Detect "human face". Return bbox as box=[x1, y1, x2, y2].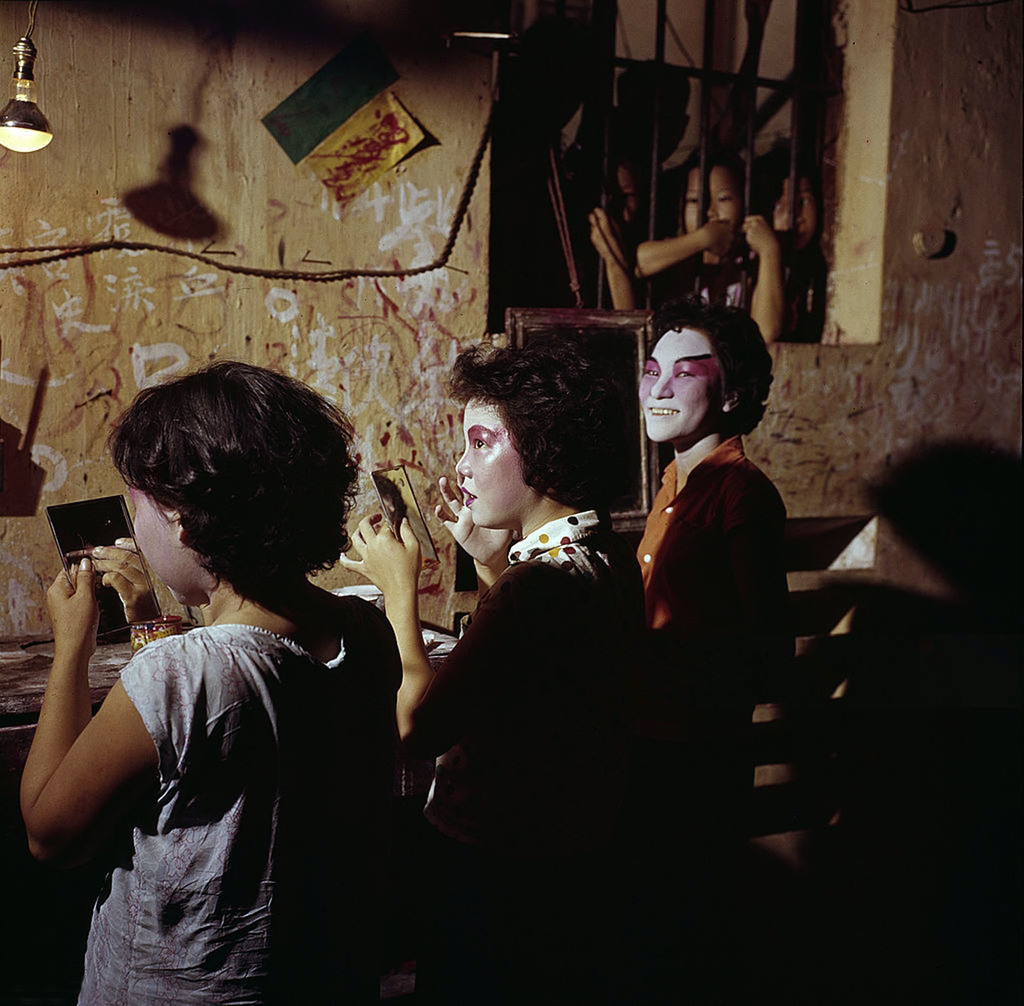
box=[455, 396, 532, 529].
